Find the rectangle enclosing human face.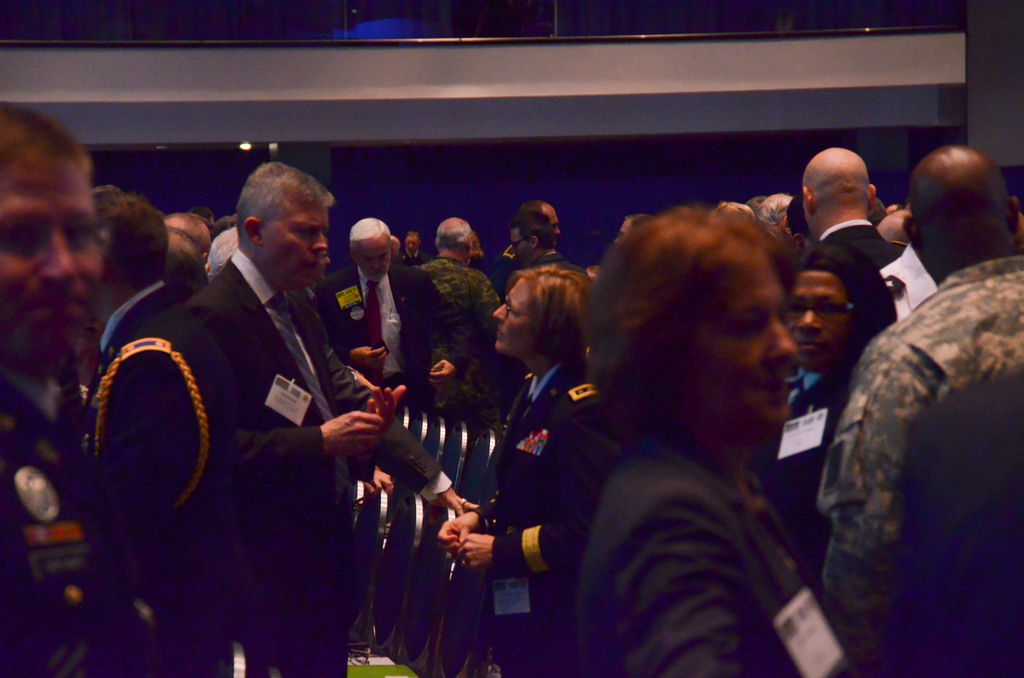
<region>0, 159, 108, 370</region>.
